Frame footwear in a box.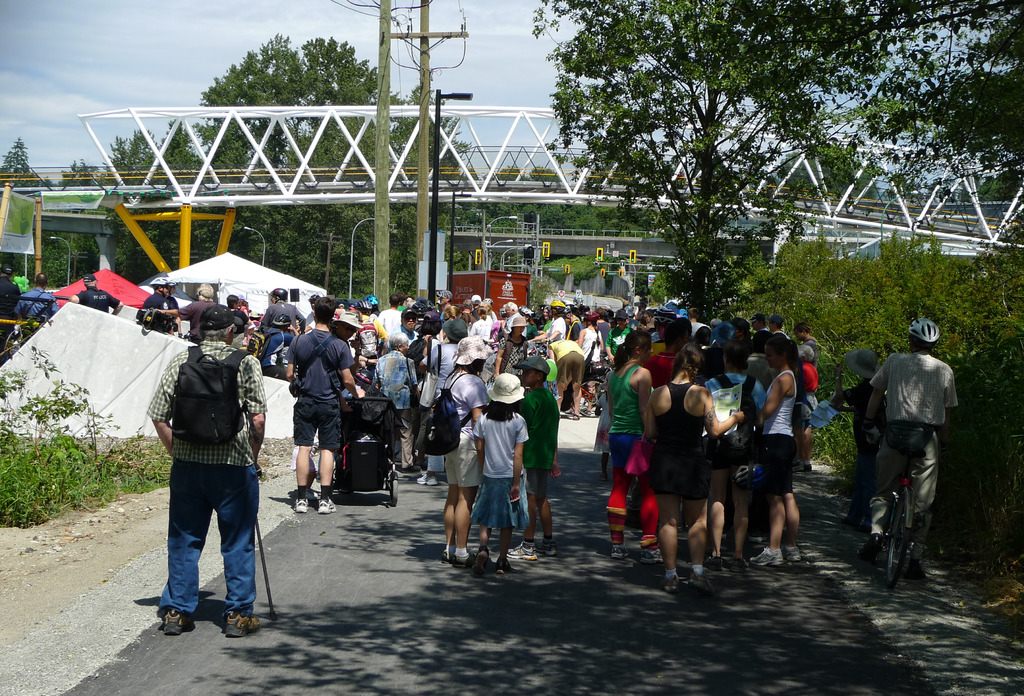
x1=319 y1=498 x2=337 y2=515.
